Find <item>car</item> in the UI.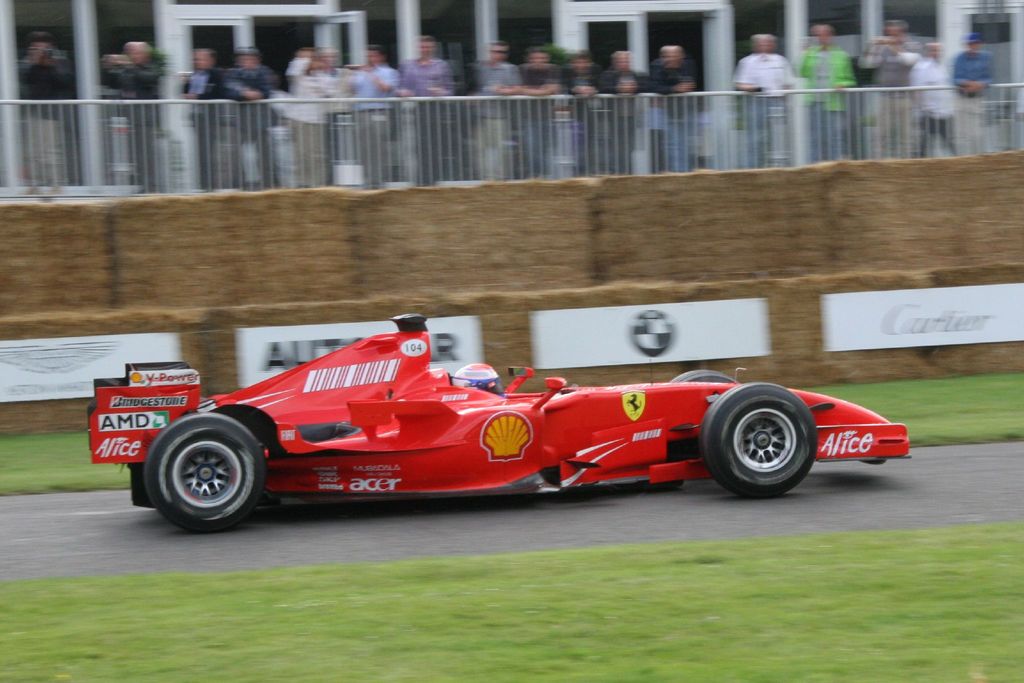
UI element at [88, 310, 911, 533].
